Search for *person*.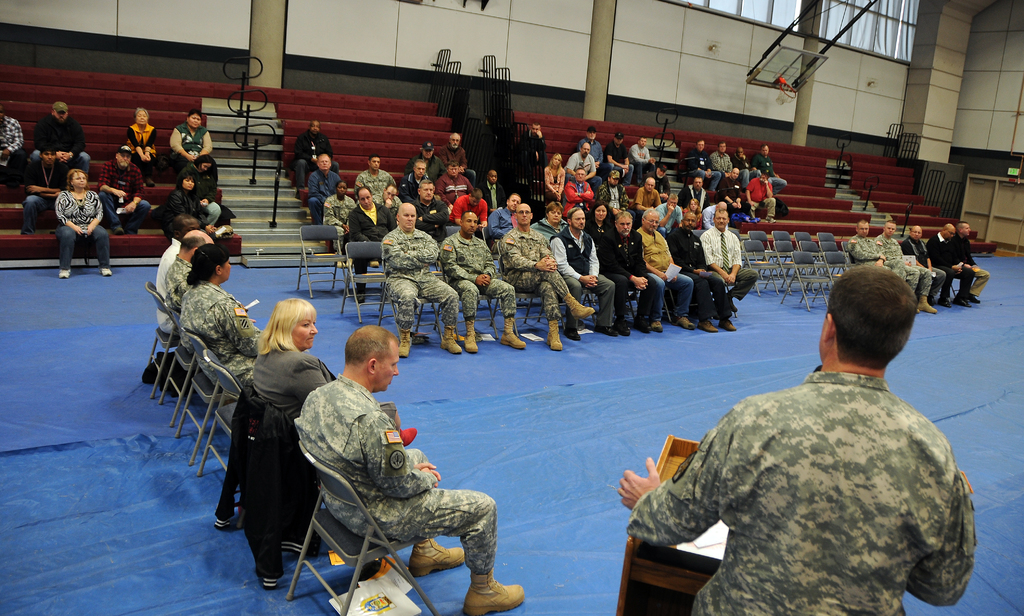
Found at crop(28, 101, 91, 172).
